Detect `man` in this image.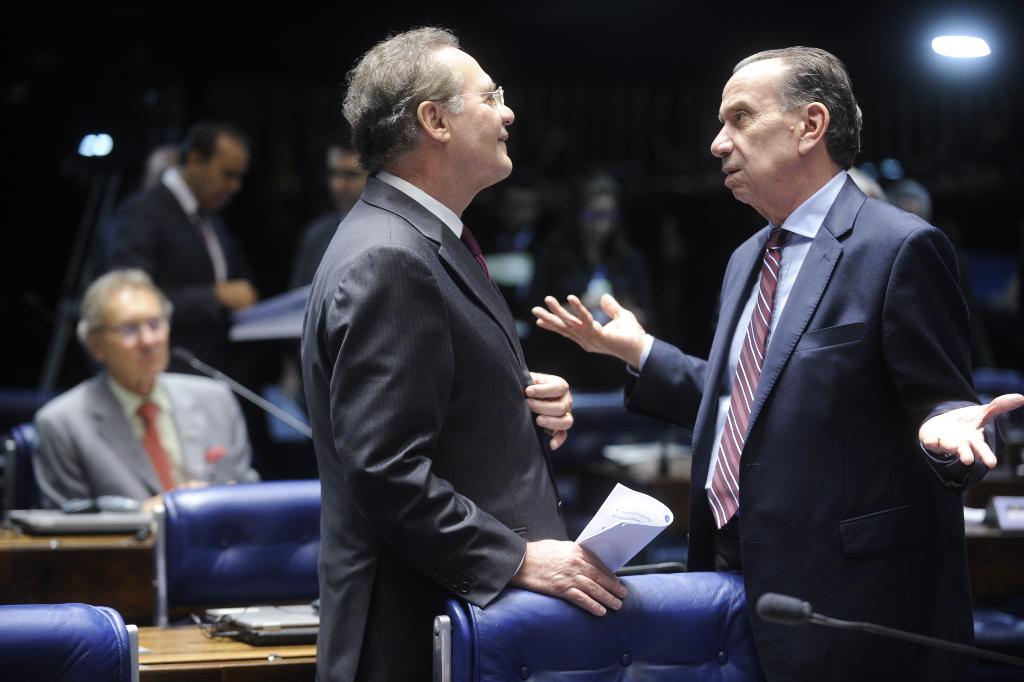
Detection: [left=297, top=24, right=630, bottom=681].
